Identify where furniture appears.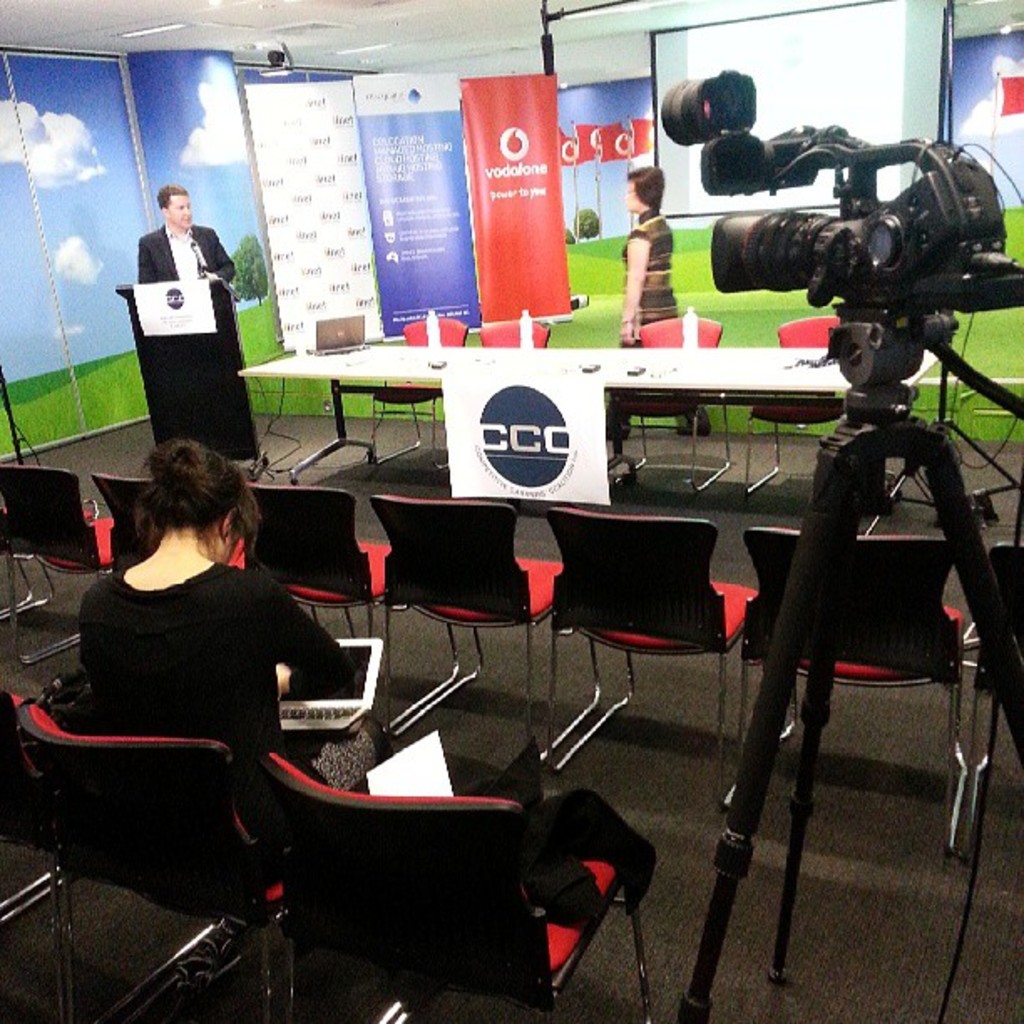
Appears at left=10, top=704, right=381, bottom=1022.
